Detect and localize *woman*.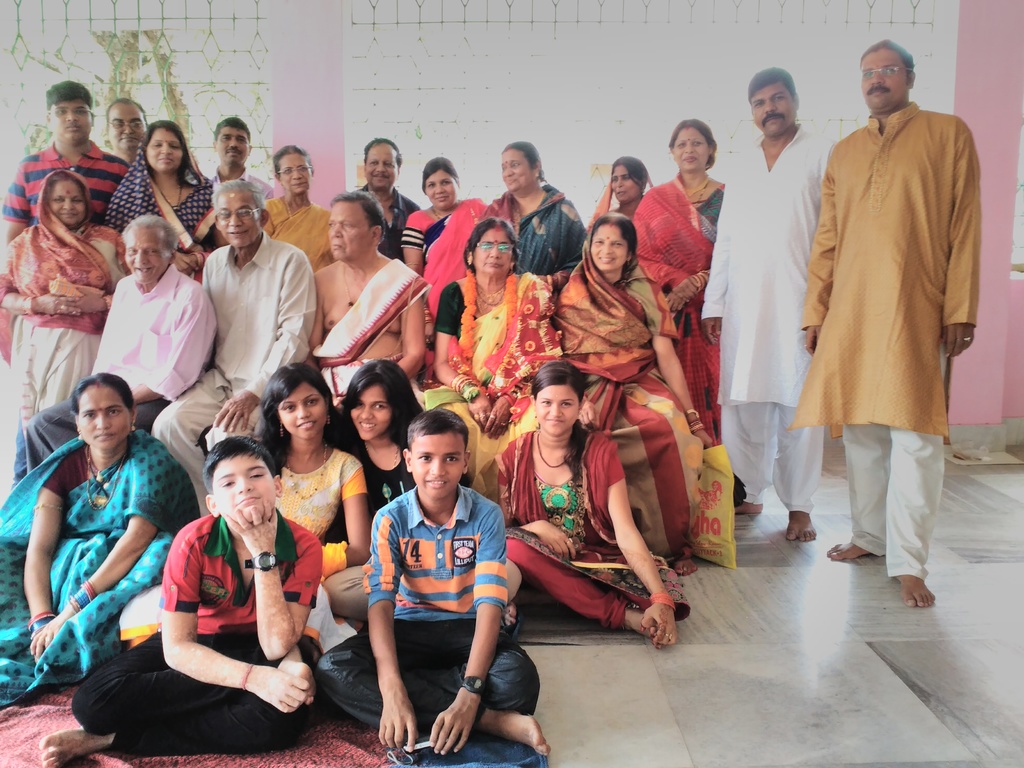
Localized at BBox(426, 216, 570, 525).
